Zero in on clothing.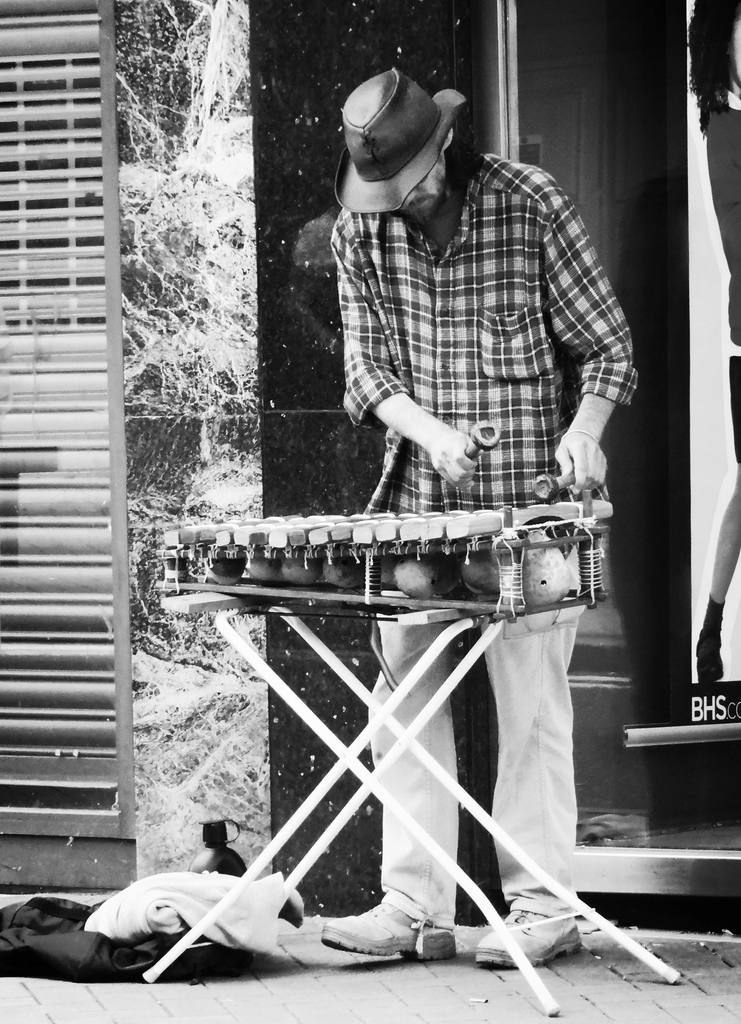
Zeroed in: [left=325, top=147, right=630, bottom=919].
